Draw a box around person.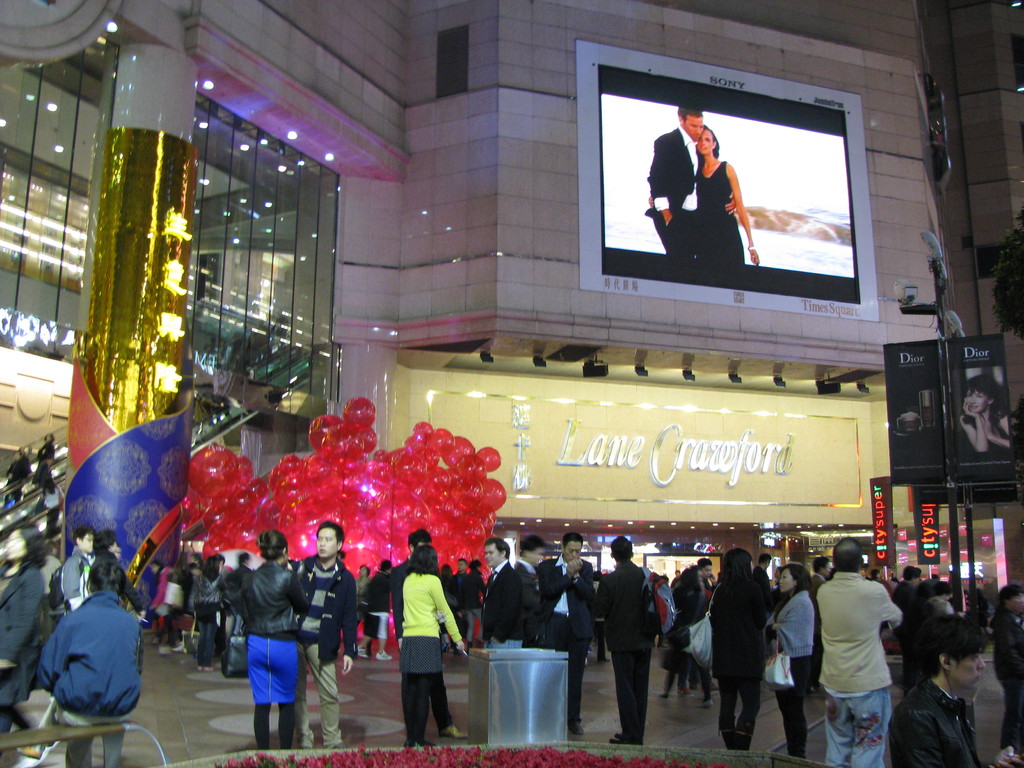
bbox=[156, 554, 209, 663].
